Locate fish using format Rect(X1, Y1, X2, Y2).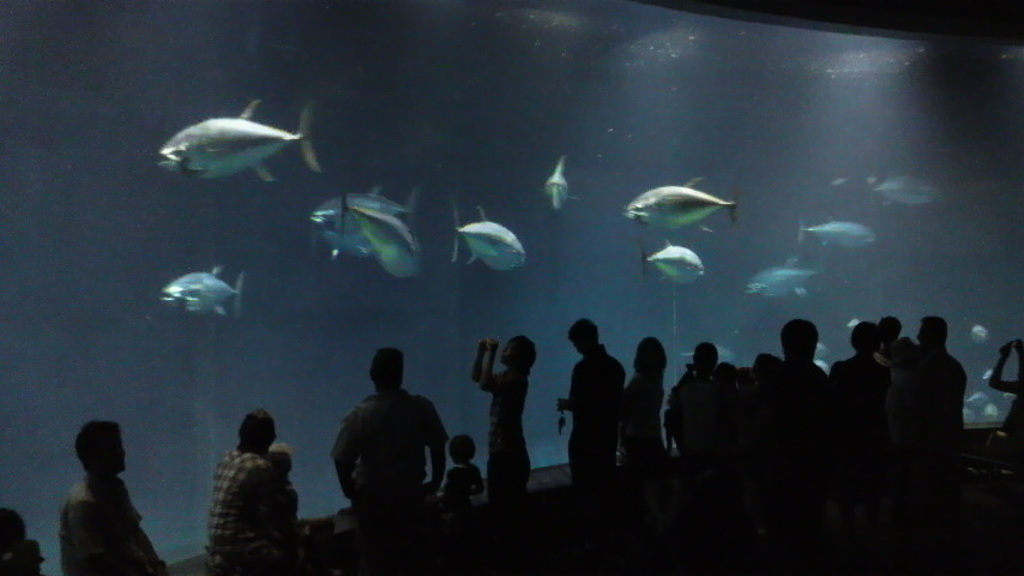
Rect(163, 270, 241, 318).
